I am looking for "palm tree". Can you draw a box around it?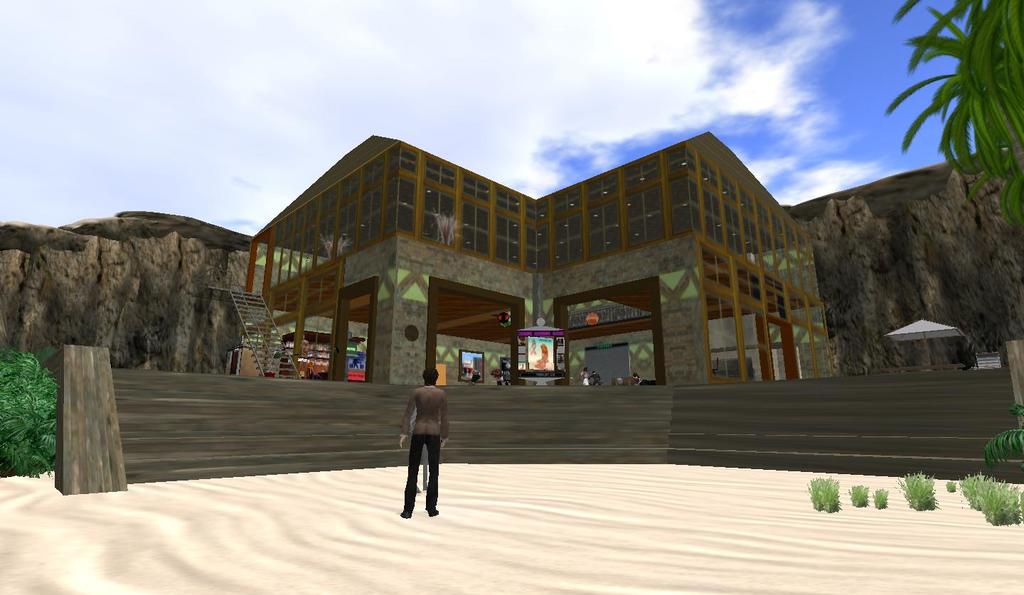
Sure, the bounding box is 846 10 1015 237.
